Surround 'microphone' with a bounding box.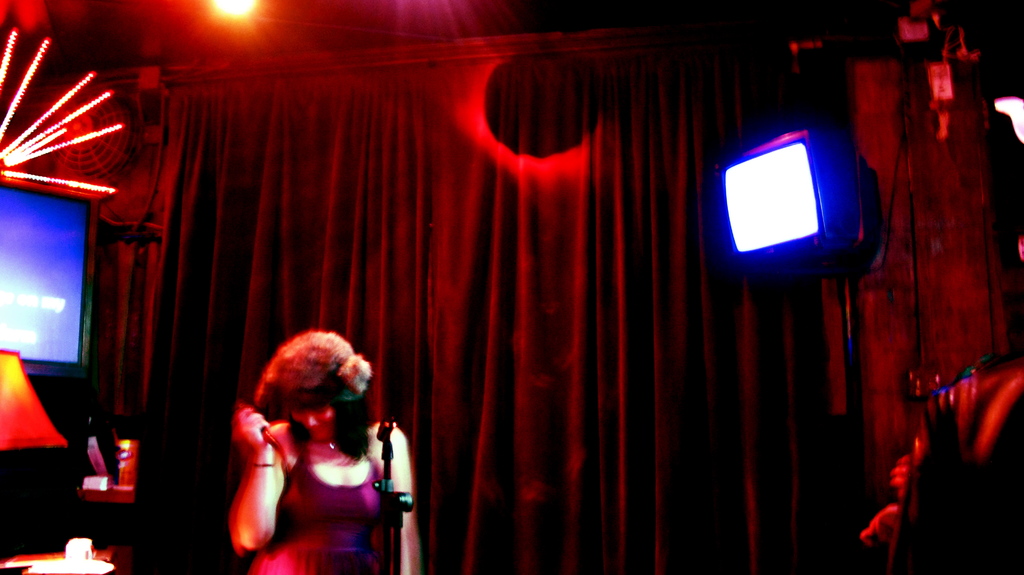
{"x1": 364, "y1": 411, "x2": 396, "y2": 488}.
